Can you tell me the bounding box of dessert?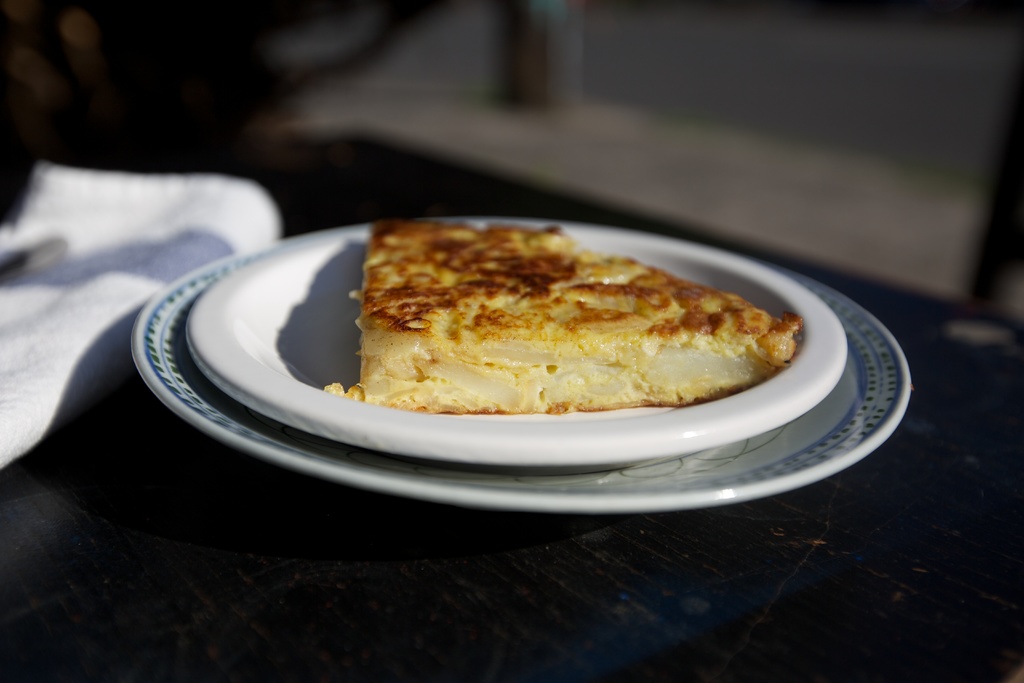
[342,217,807,393].
